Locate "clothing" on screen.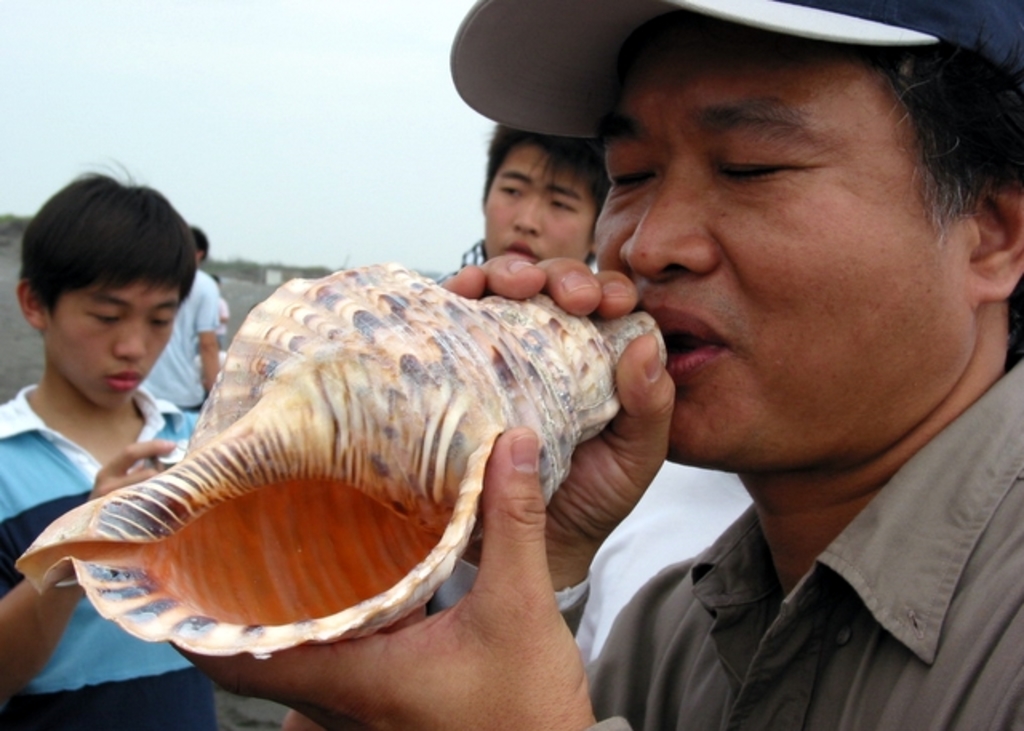
On screen at crop(614, 331, 1022, 715).
